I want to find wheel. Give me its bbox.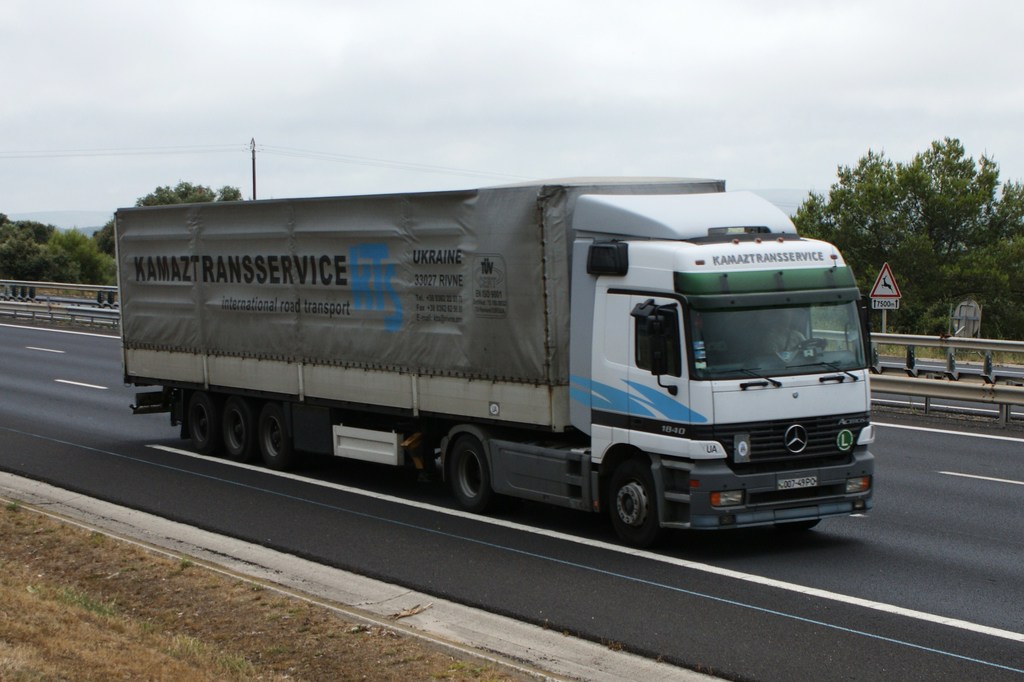
605/466/675/540.
